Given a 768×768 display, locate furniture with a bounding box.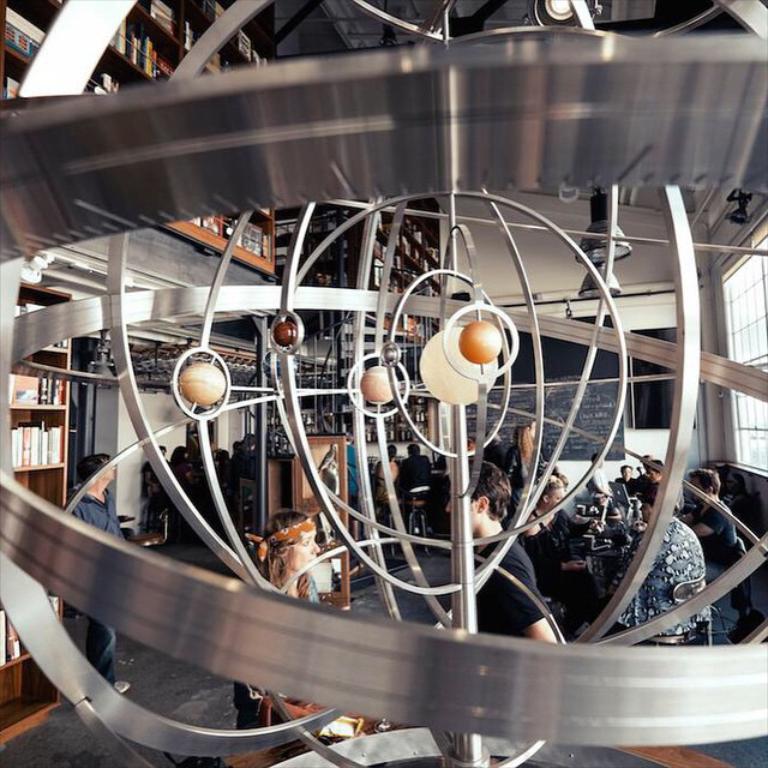
Located: <box>0,280,72,749</box>.
